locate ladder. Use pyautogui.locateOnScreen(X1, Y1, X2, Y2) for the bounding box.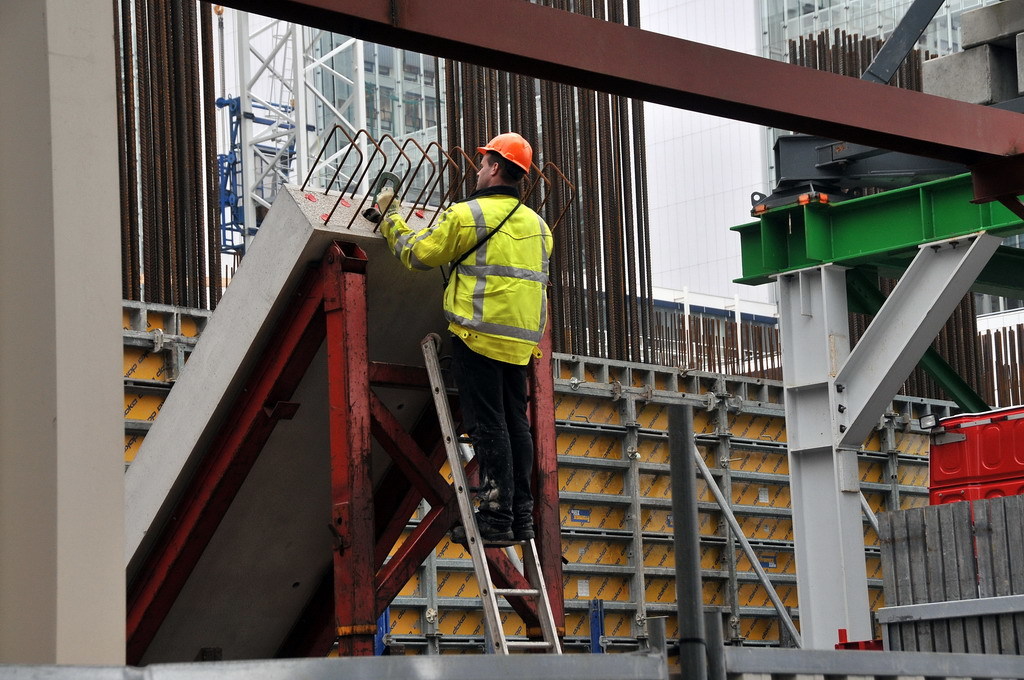
pyautogui.locateOnScreen(421, 334, 565, 654).
